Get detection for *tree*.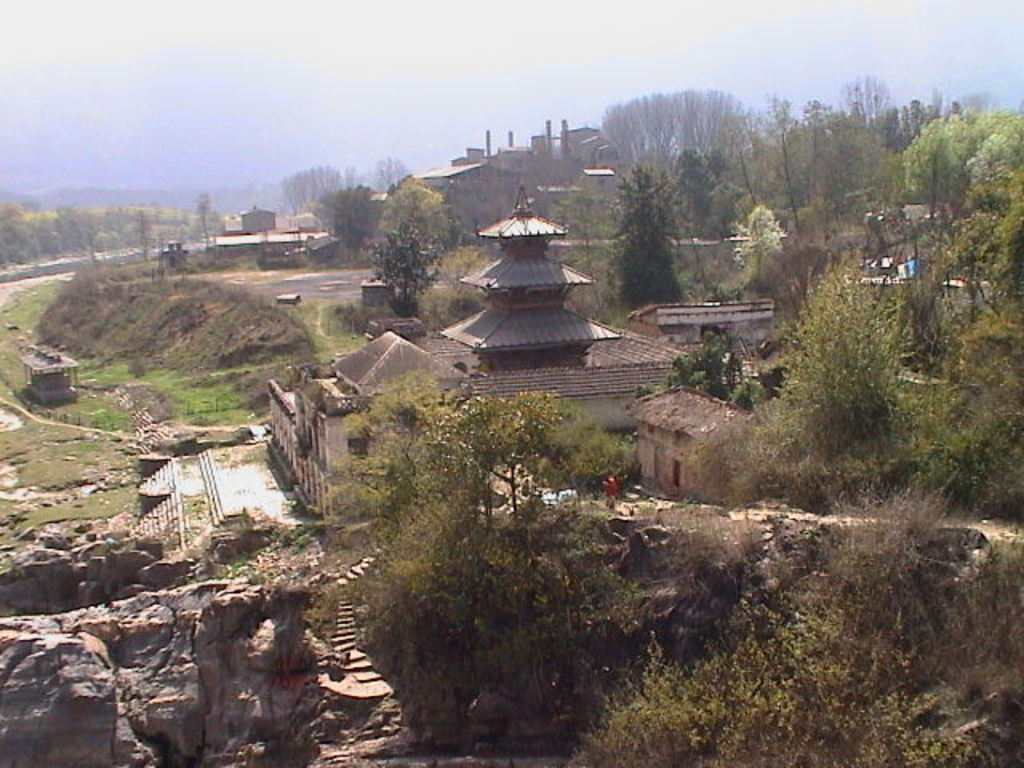
Detection: crop(597, 78, 731, 150).
